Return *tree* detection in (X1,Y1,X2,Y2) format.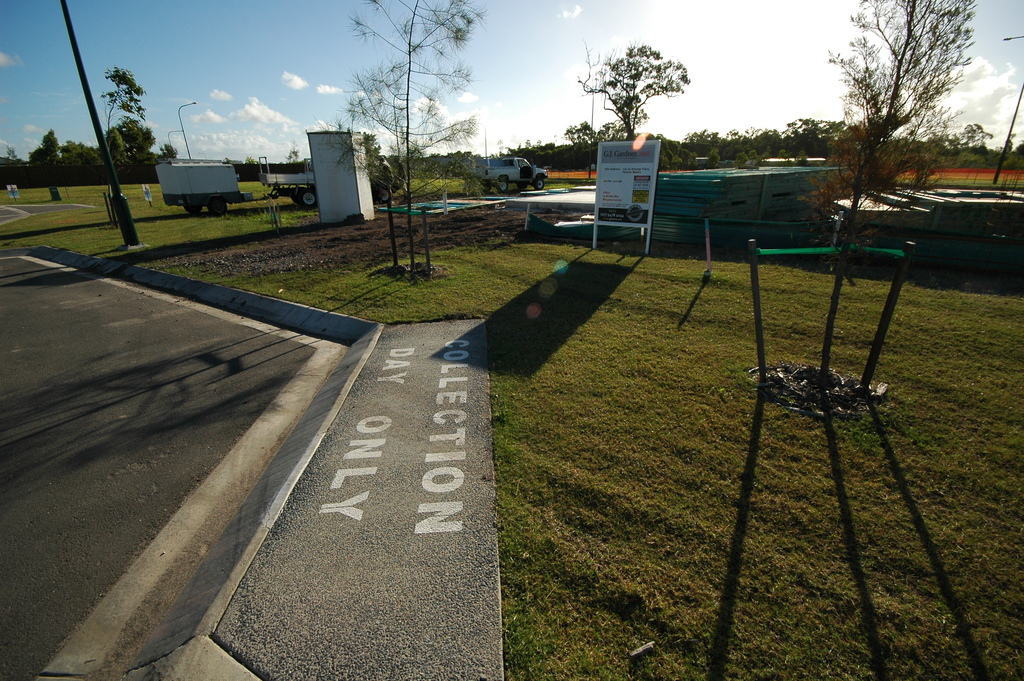
(956,112,1004,150).
